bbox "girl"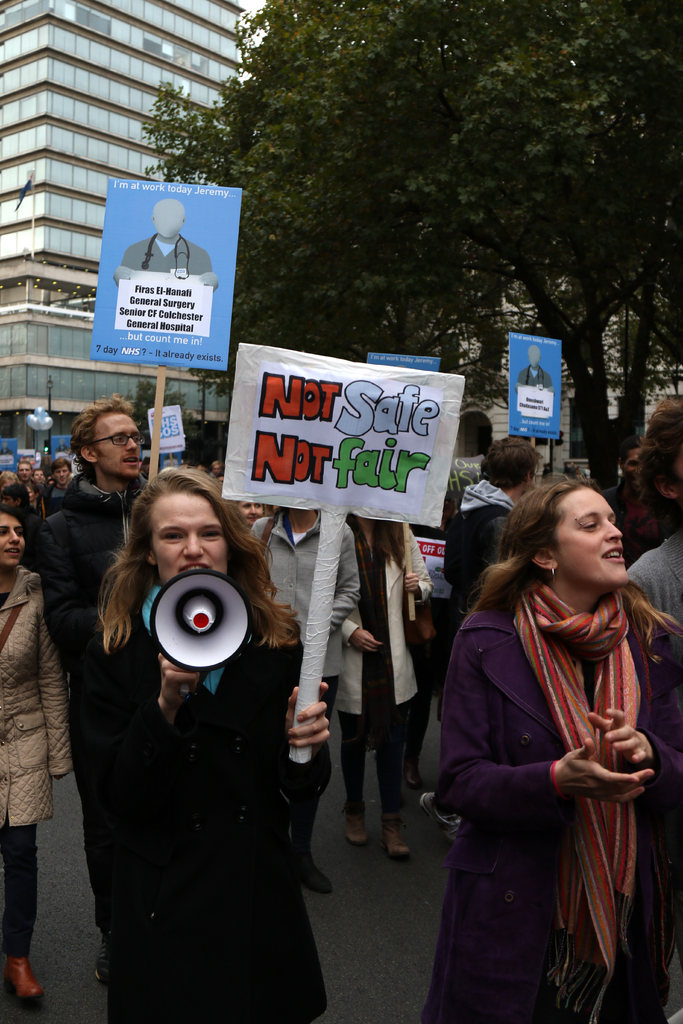
239, 467, 334, 895
